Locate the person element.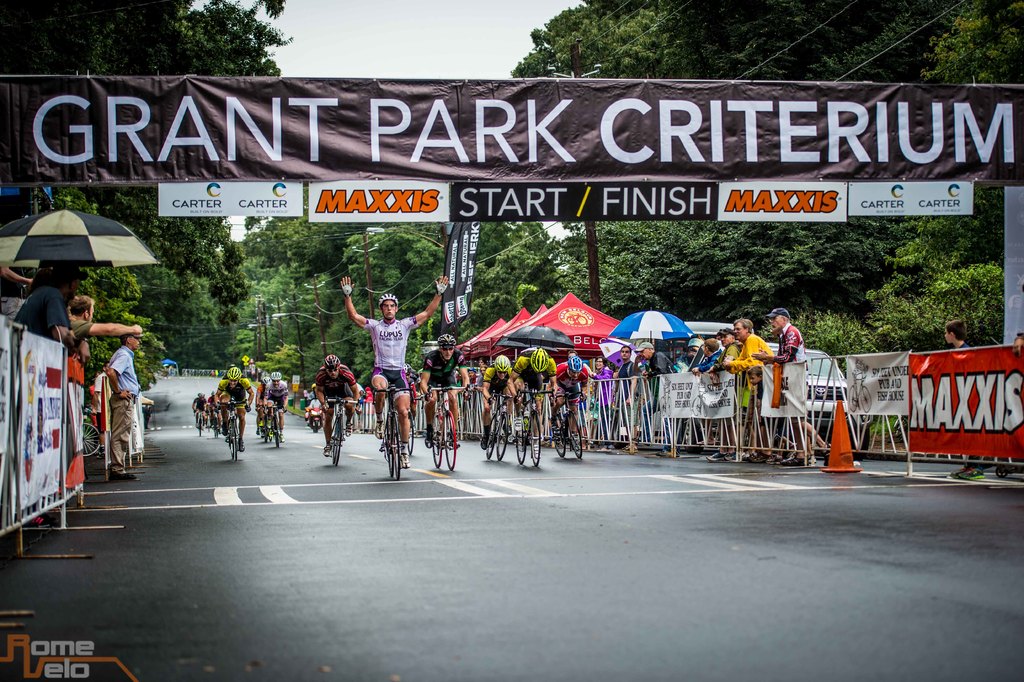
Element bbox: box=[678, 313, 837, 469].
